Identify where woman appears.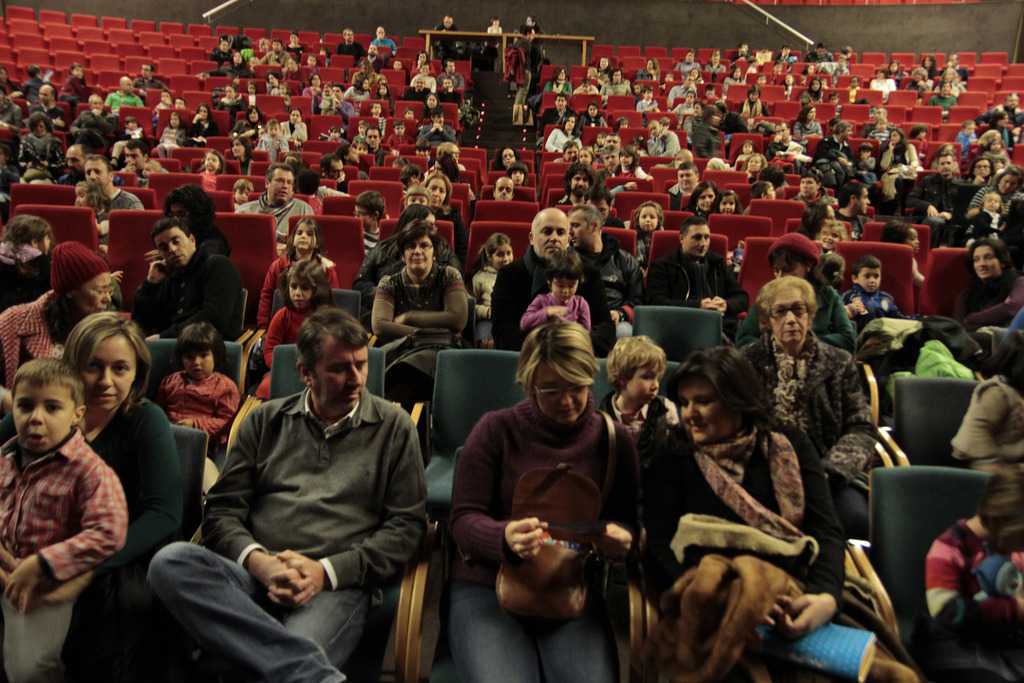
Appears at 423 95 451 119.
